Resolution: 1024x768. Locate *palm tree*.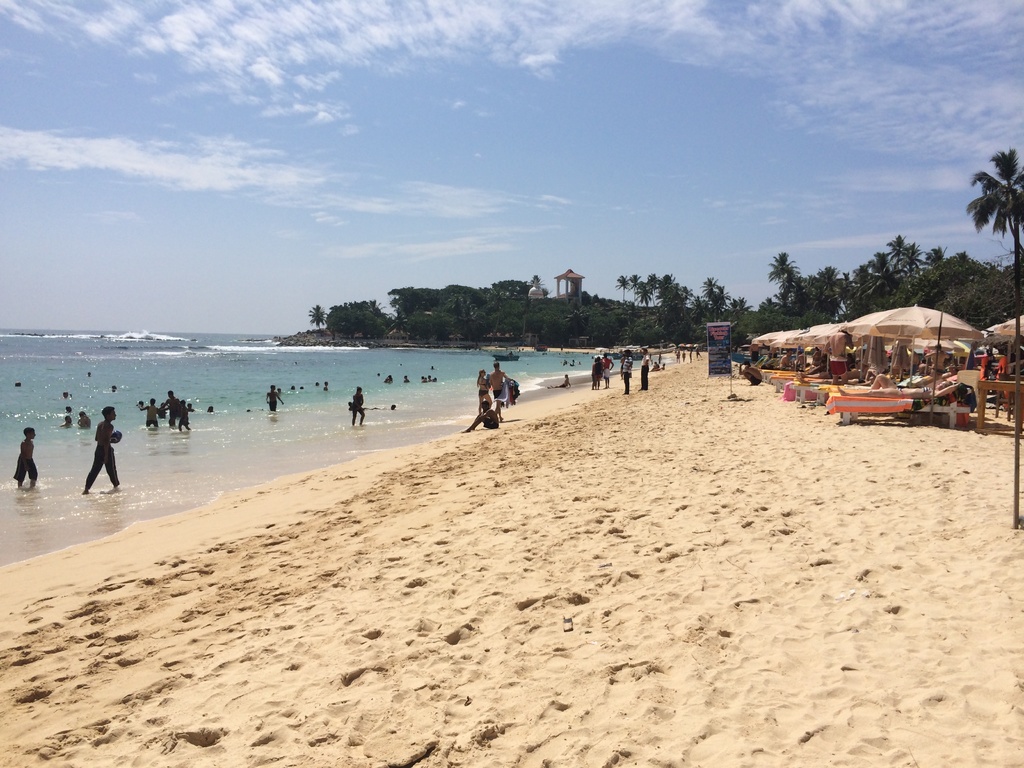
locate(610, 271, 634, 303).
